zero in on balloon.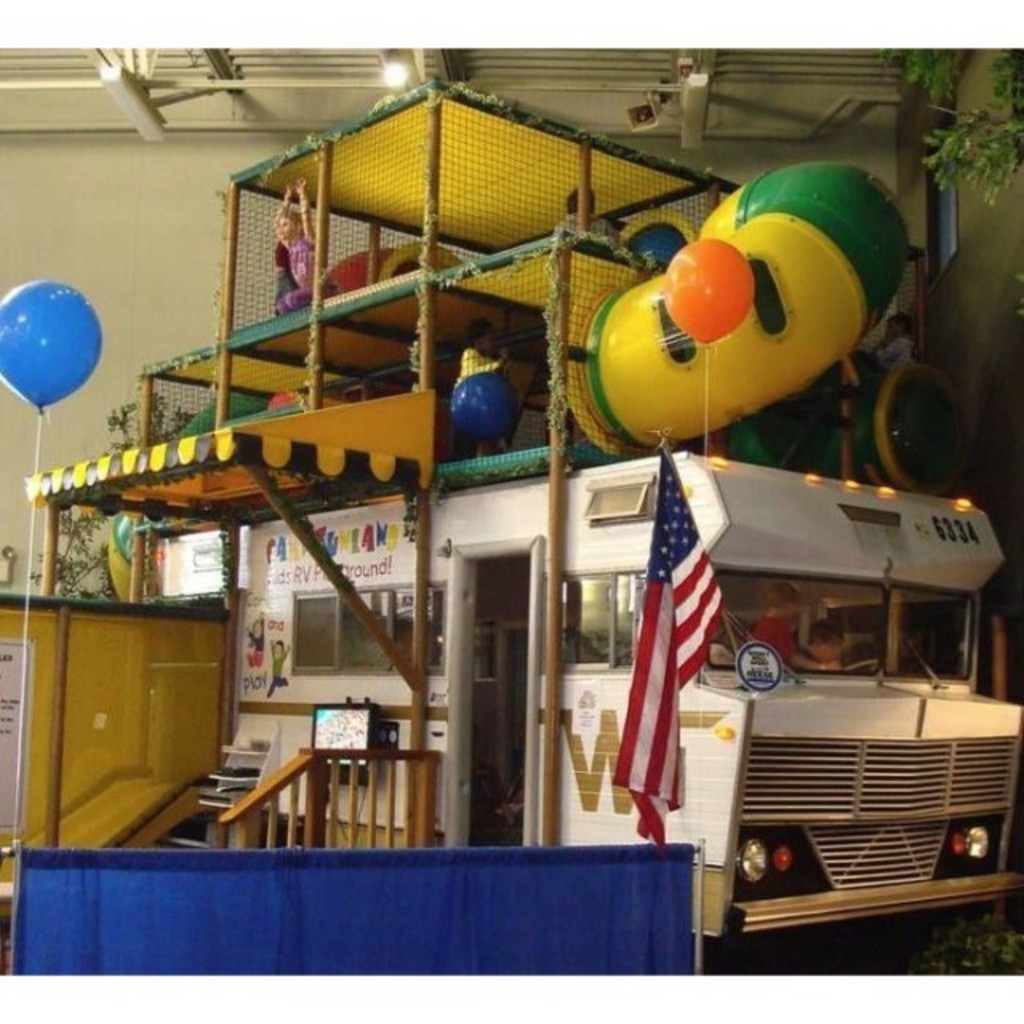
Zeroed in: BBox(658, 237, 757, 346).
